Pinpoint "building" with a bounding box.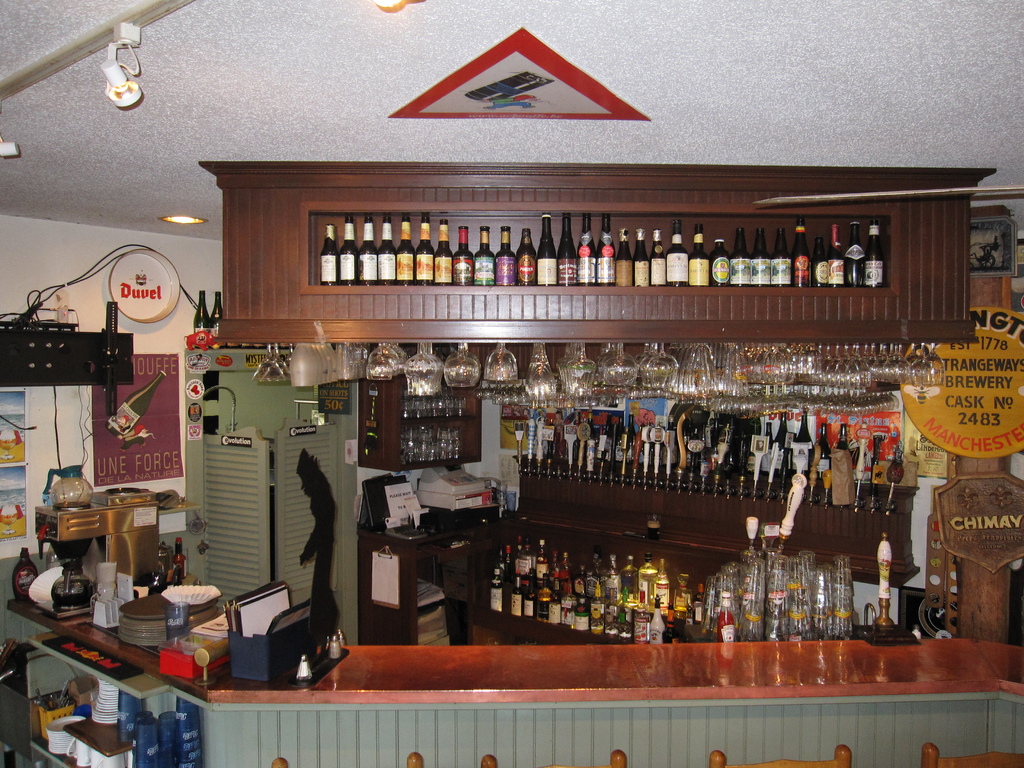
Rect(0, 0, 1023, 767).
